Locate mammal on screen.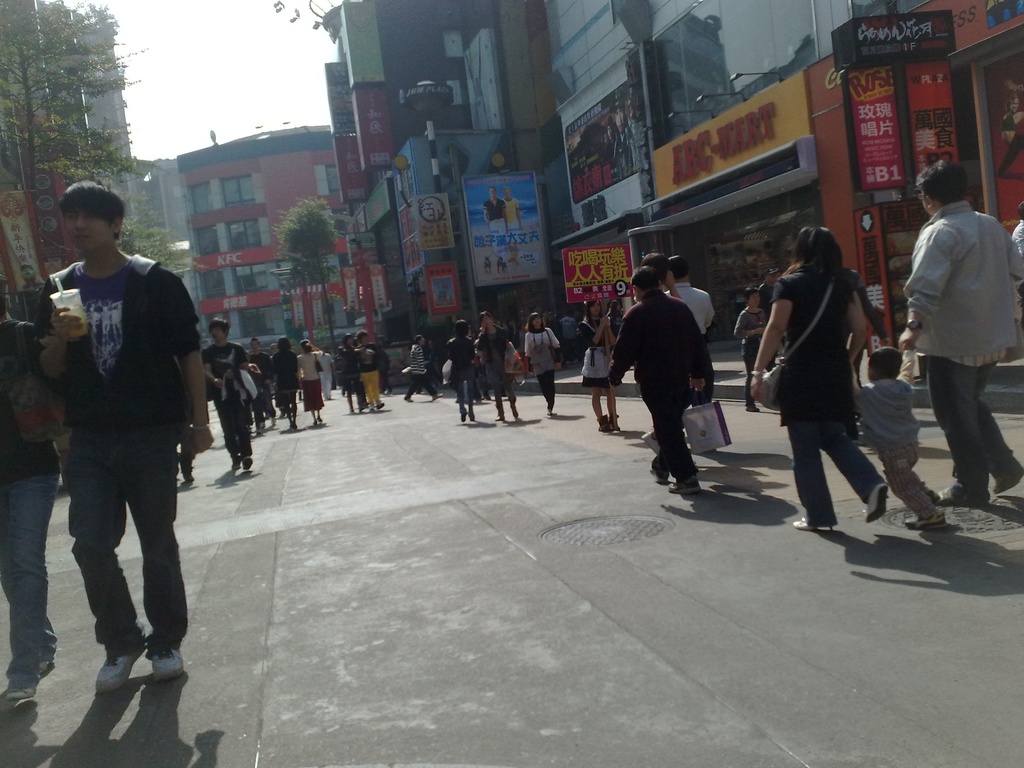
On screen at Rect(668, 253, 716, 447).
